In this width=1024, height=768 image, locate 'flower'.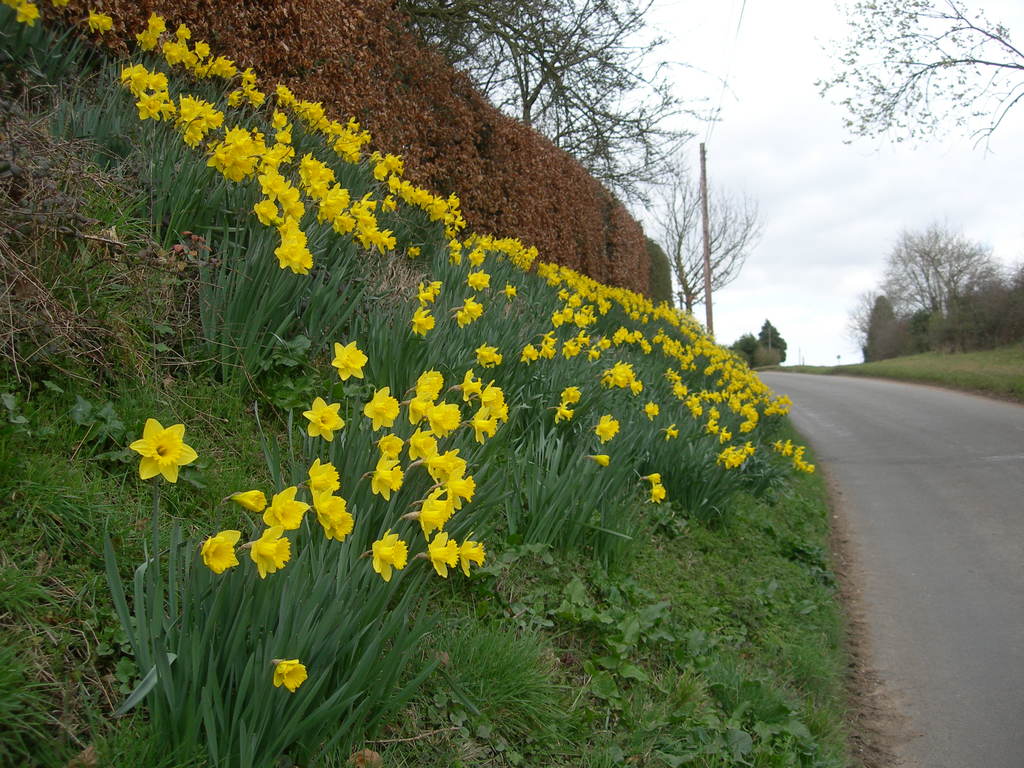
Bounding box: 595/412/623/443.
